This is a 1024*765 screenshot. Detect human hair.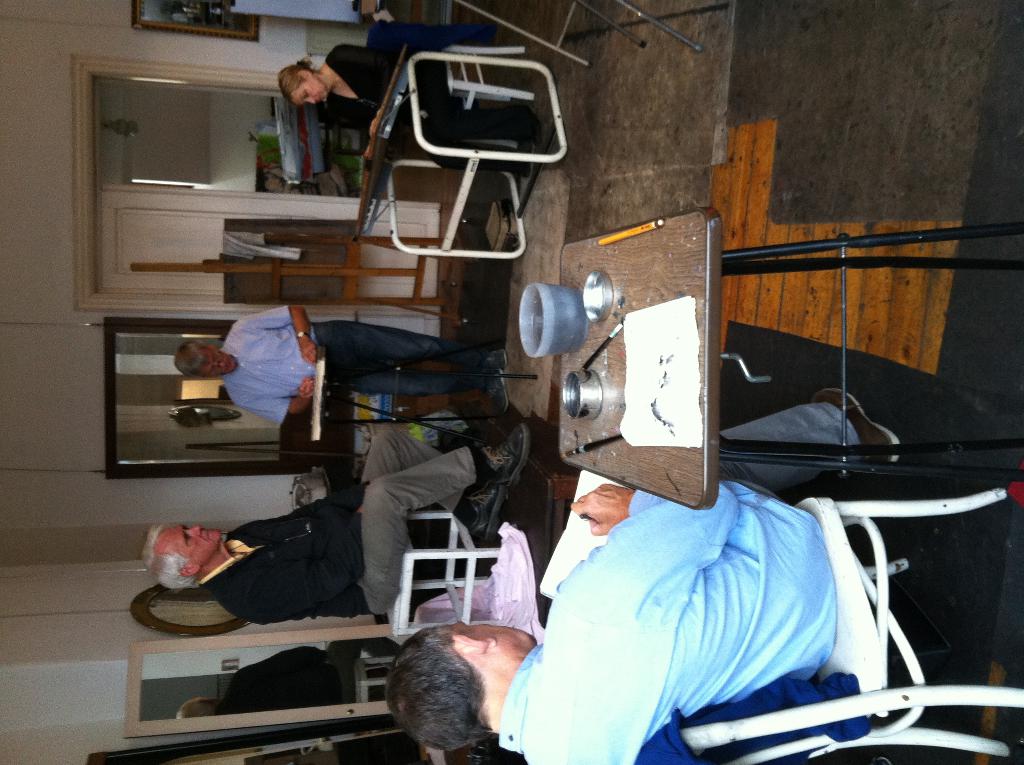
142/523/199/590.
